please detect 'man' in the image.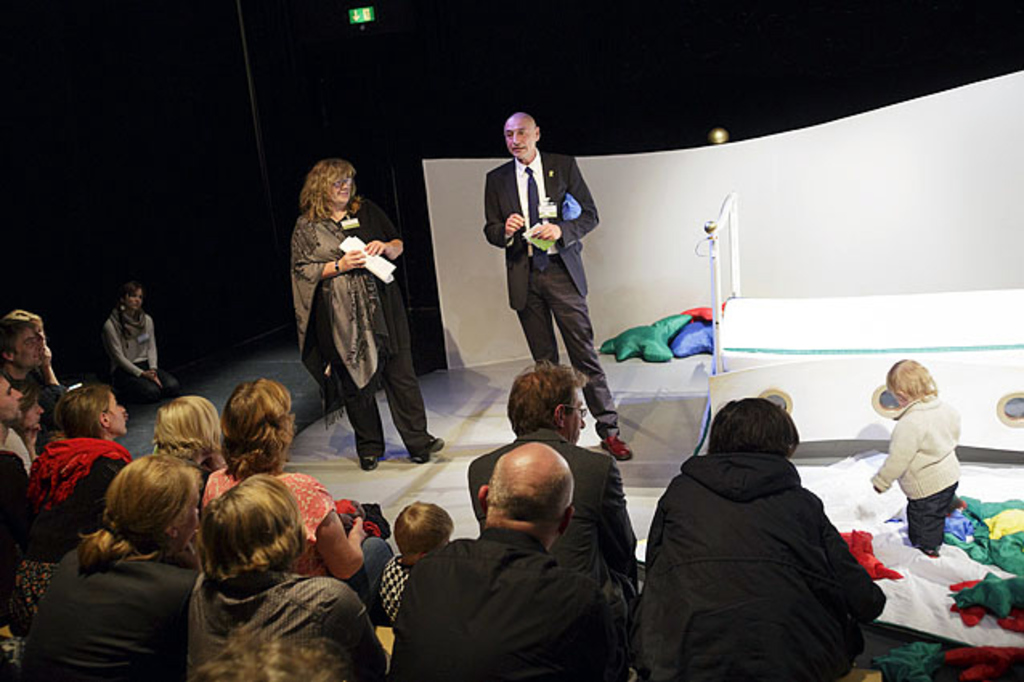
box=[5, 313, 43, 390].
